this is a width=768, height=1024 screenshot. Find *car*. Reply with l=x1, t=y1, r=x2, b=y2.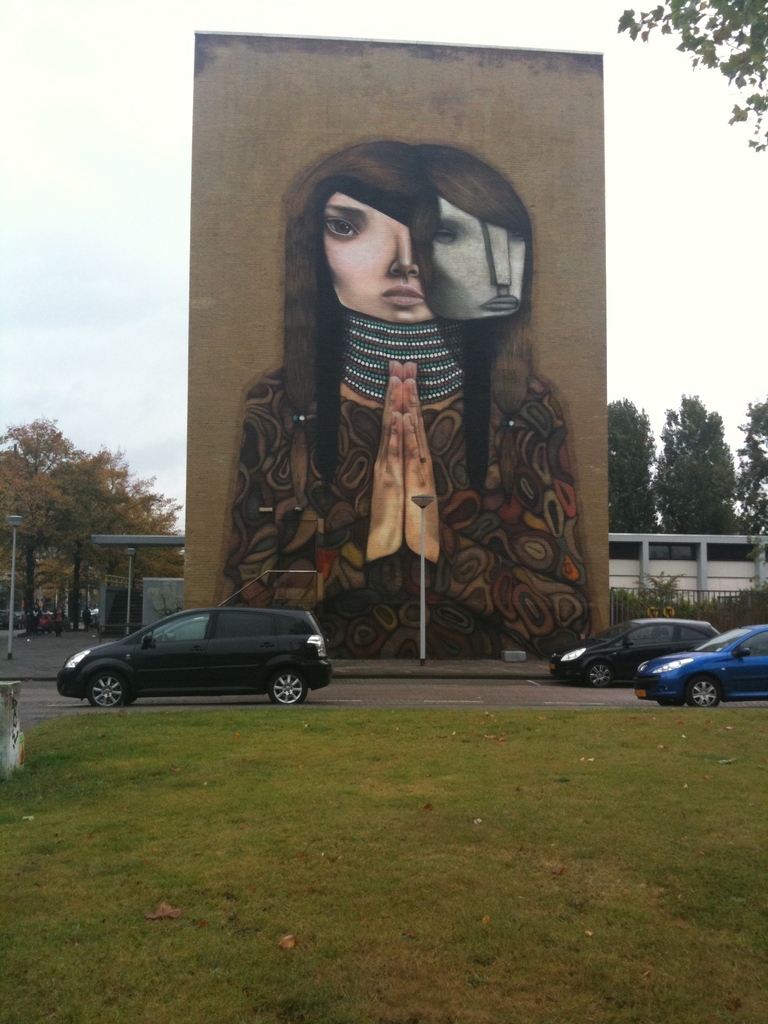
l=636, t=627, r=767, b=710.
